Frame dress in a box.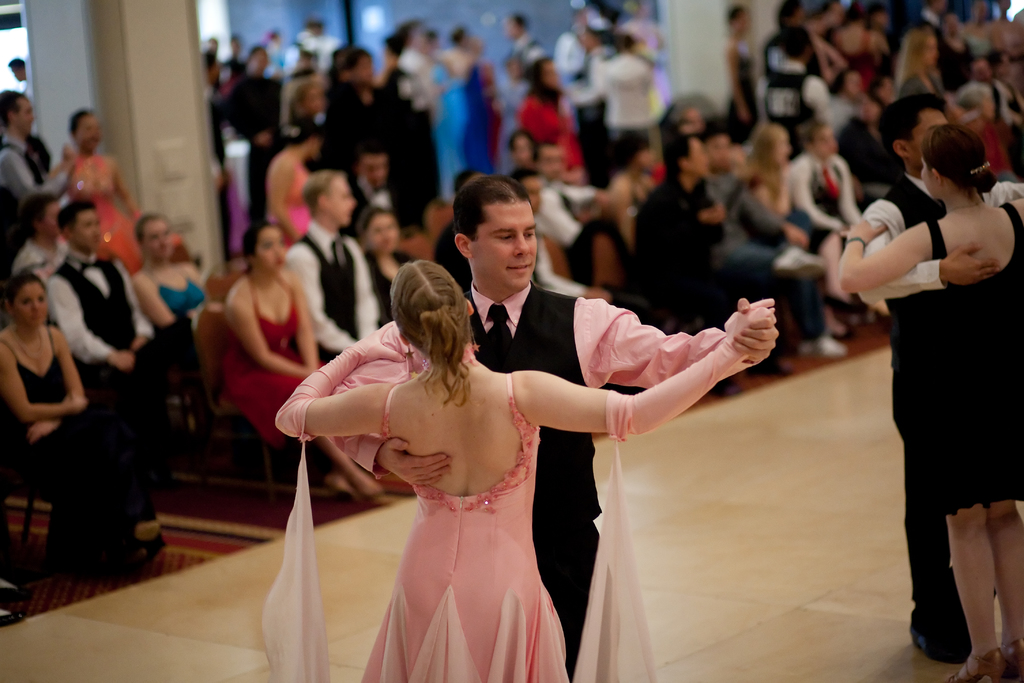
216 272 326 447.
